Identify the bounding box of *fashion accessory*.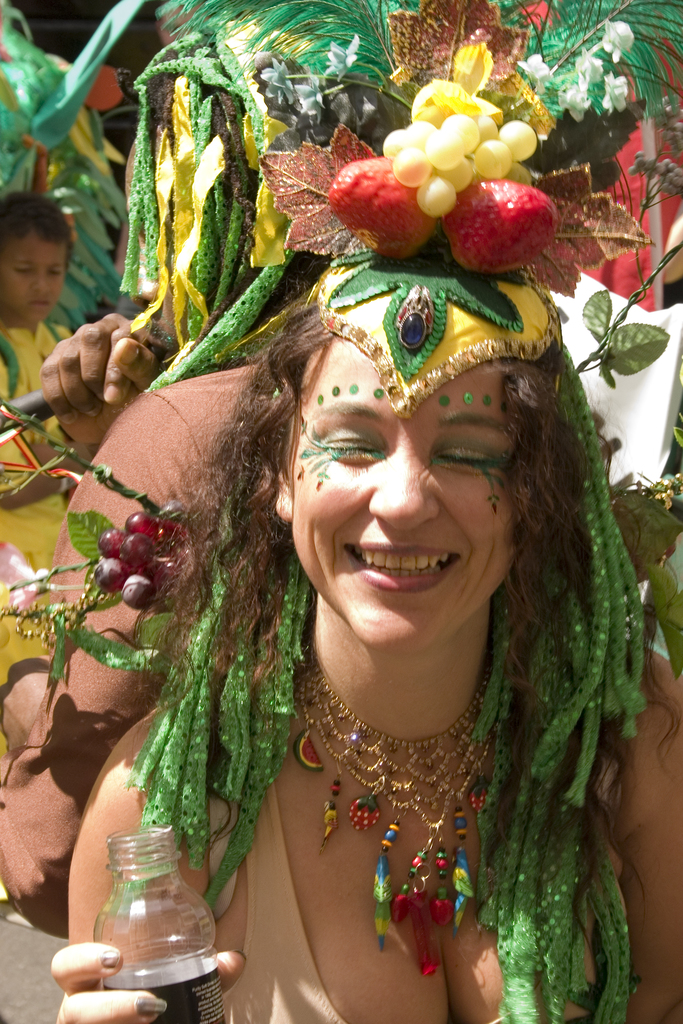
[278, 657, 491, 974].
